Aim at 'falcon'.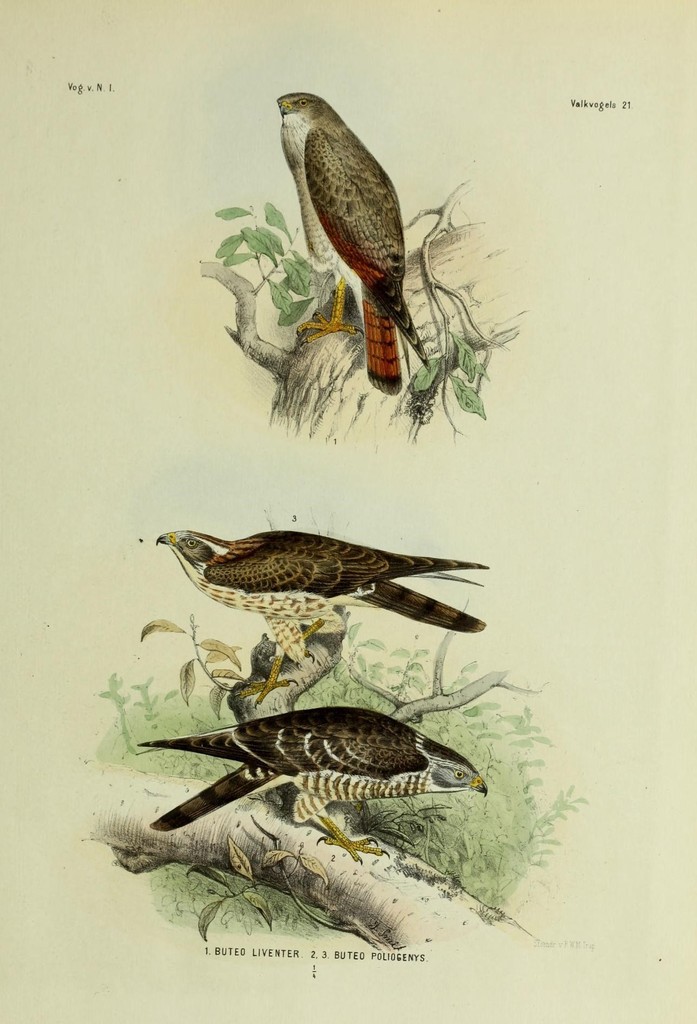
Aimed at 274:88:434:403.
